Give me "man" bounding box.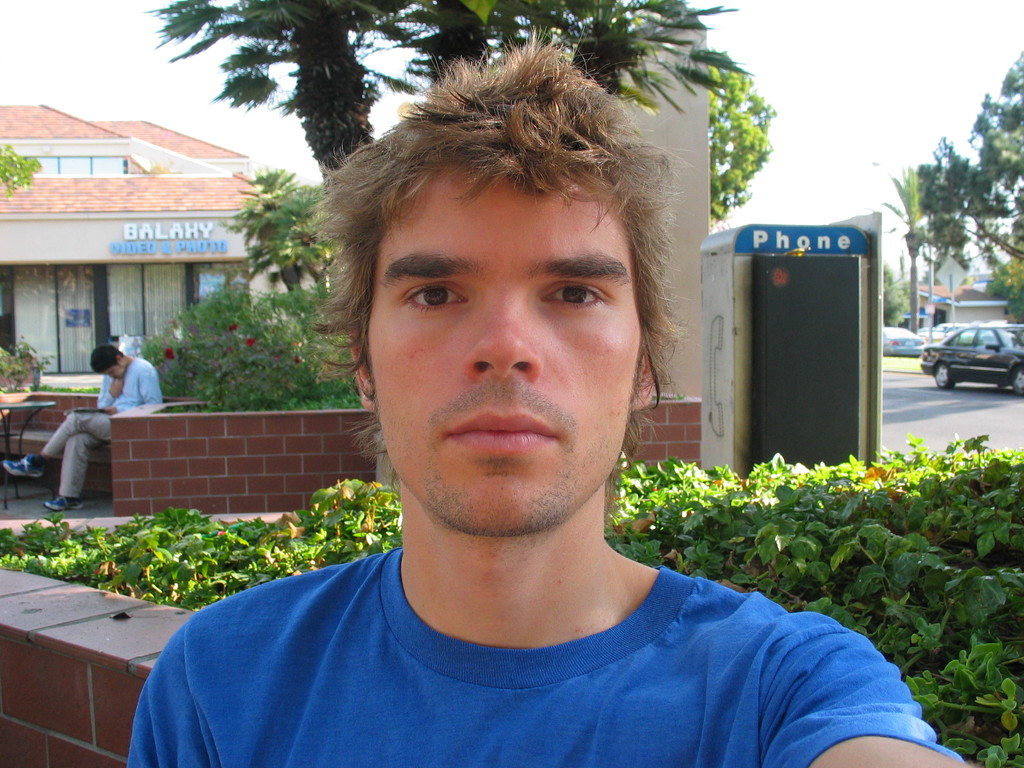
2/351/166/511.
